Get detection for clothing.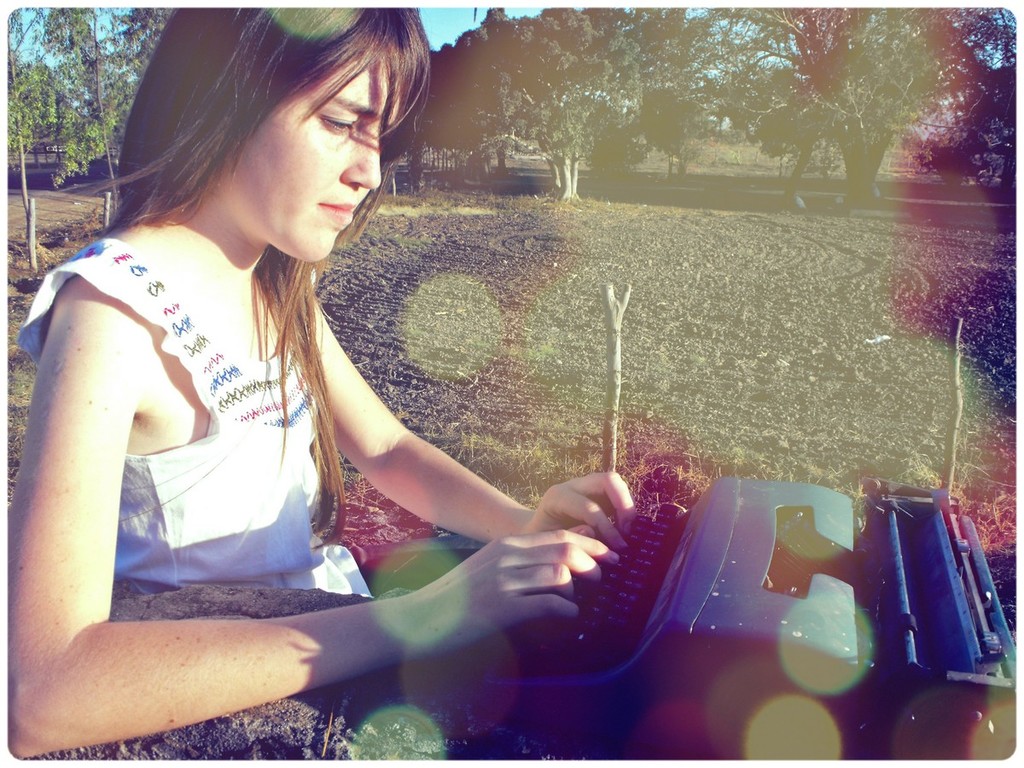
Detection: detection(24, 203, 416, 680).
